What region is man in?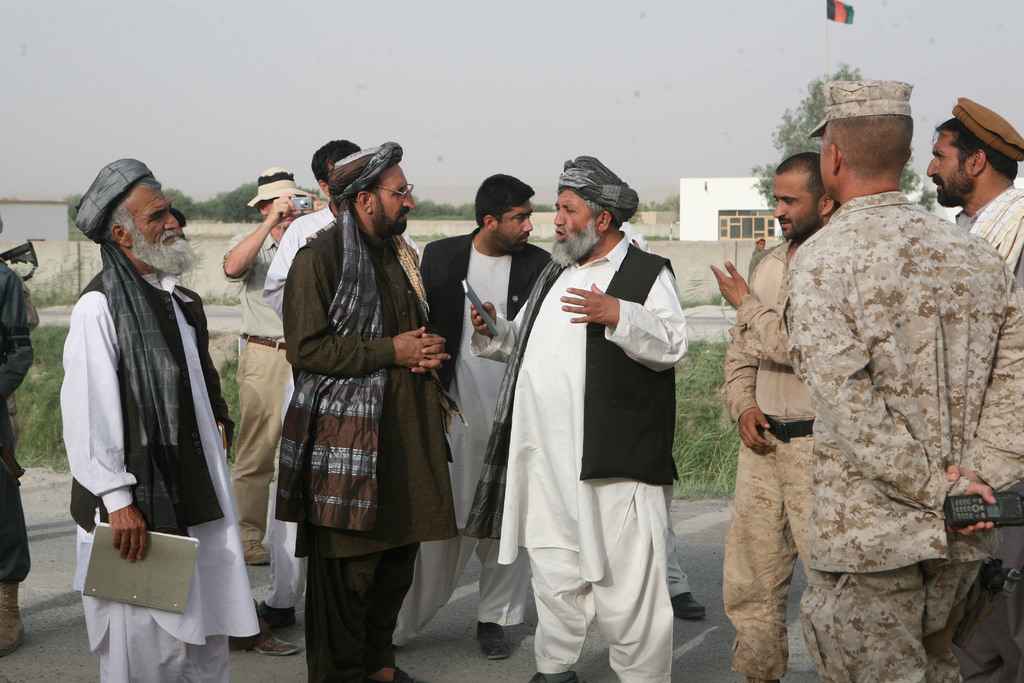
707,140,840,679.
